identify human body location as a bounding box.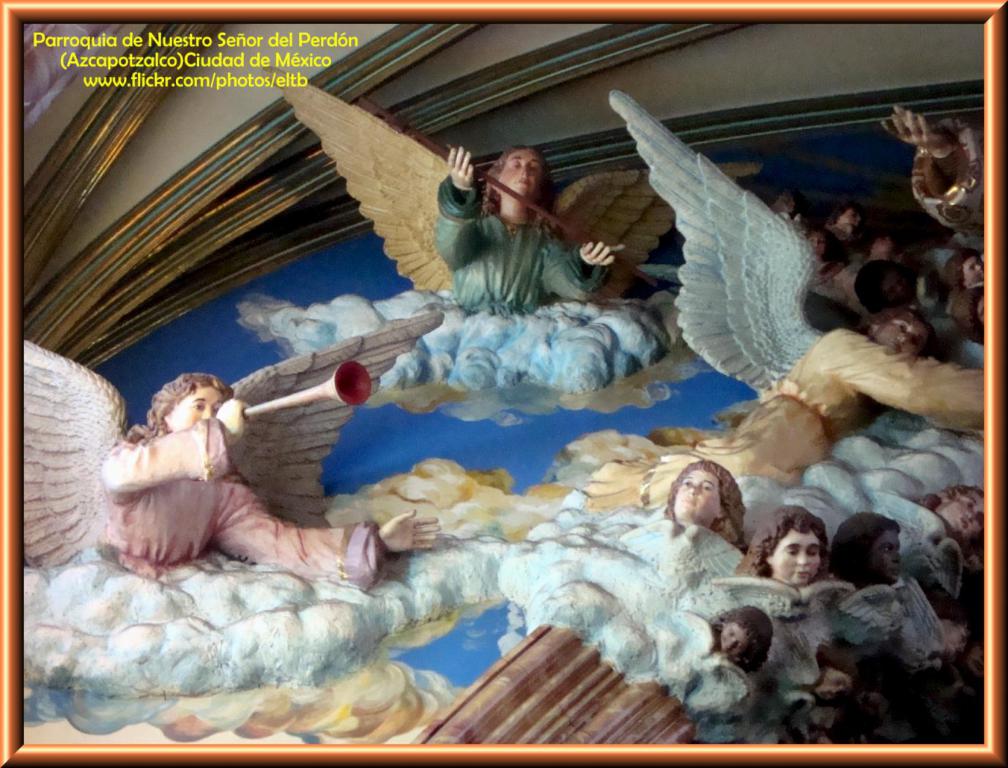
bbox=[577, 300, 983, 502].
